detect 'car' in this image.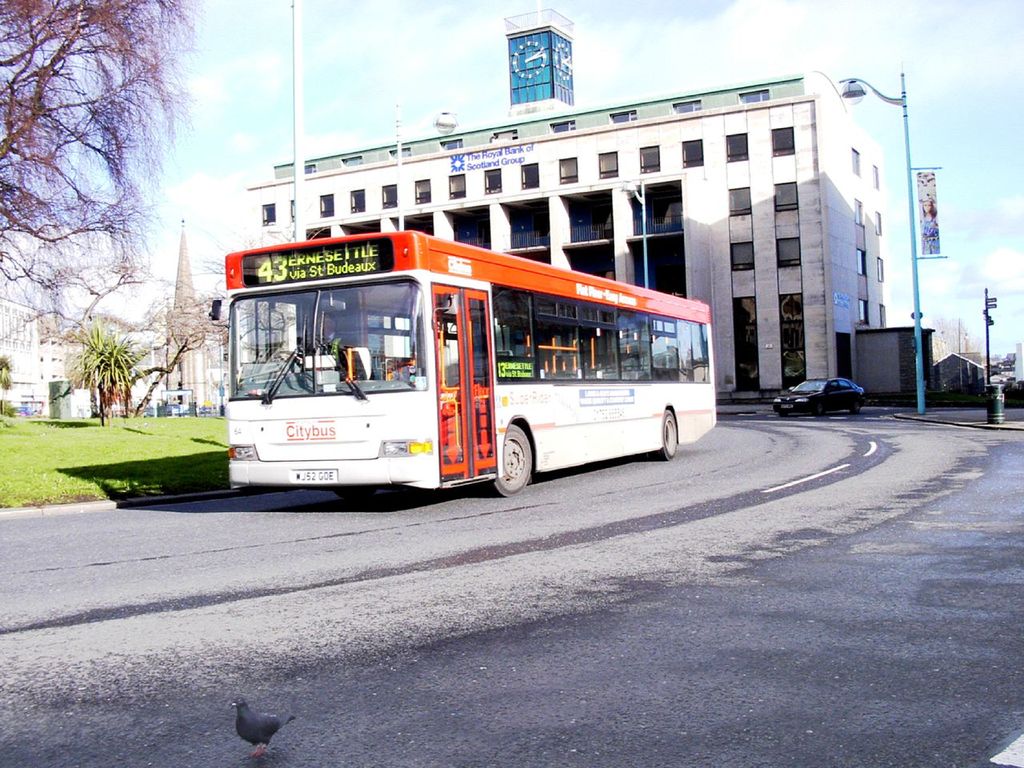
Detection: bbox=(14, 403, 31, 412).
